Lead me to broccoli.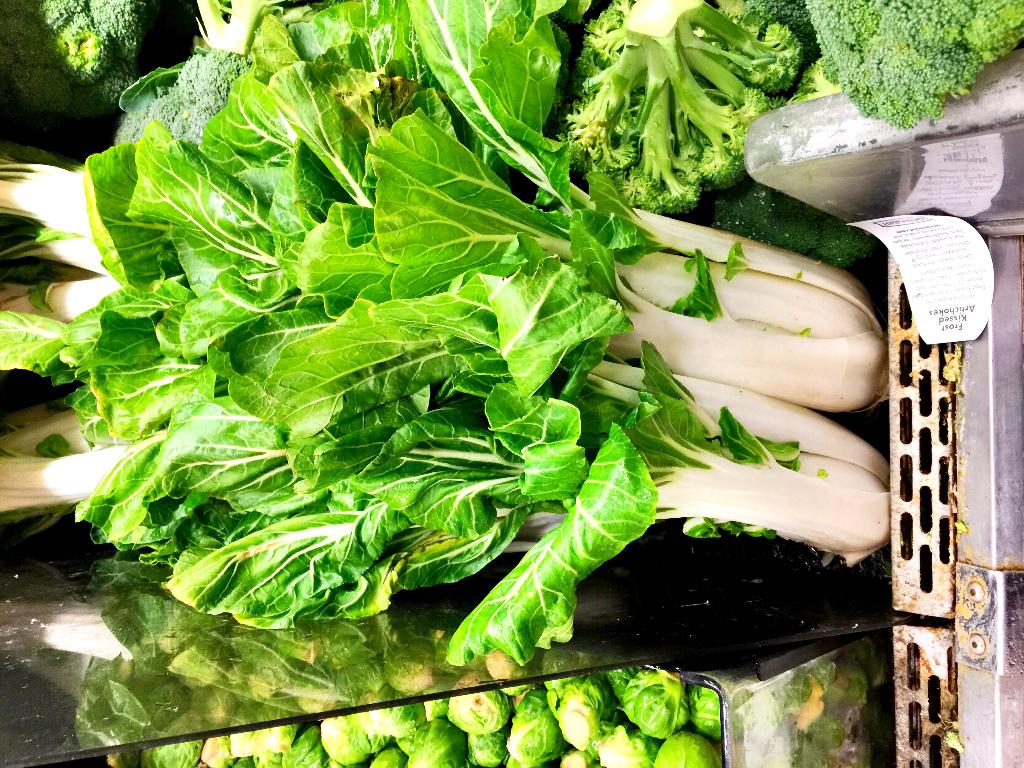
Lead to pyautogui.locateOnScreen(118, 44, 252, 145).
